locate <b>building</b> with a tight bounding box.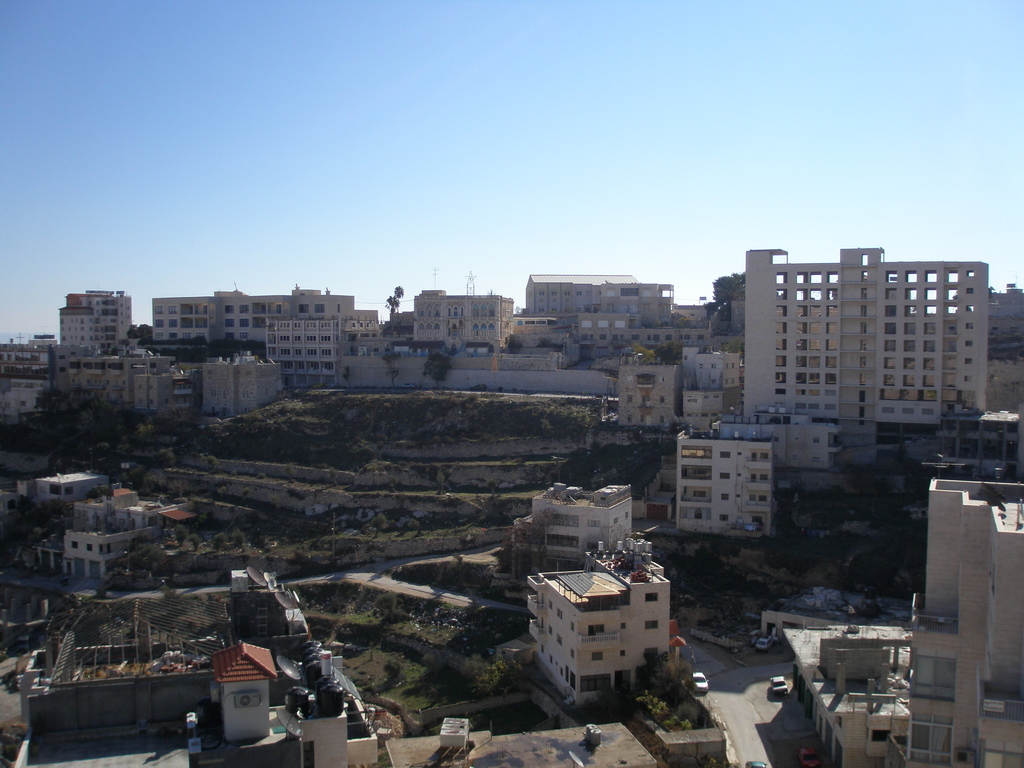
<bbox>221, 564, 315, 666</bbox>.
